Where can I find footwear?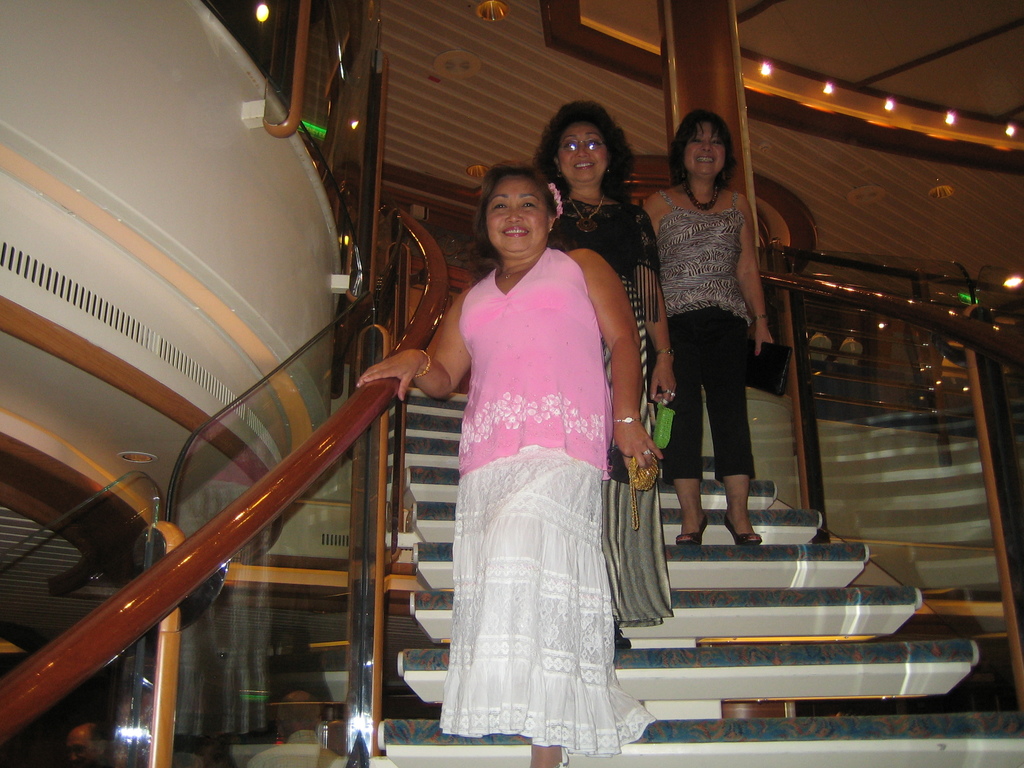
You can find it at BBox(669, 512, 710, 543).
